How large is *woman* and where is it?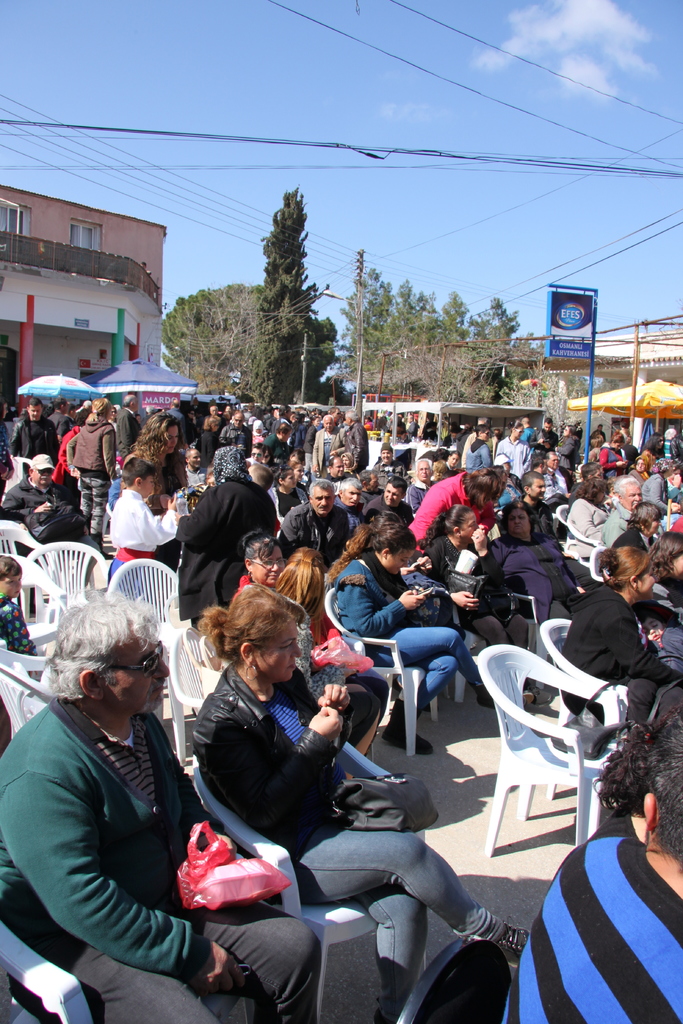
Bounding box: [x1=325, y1=511, x2=535, y2=756].
